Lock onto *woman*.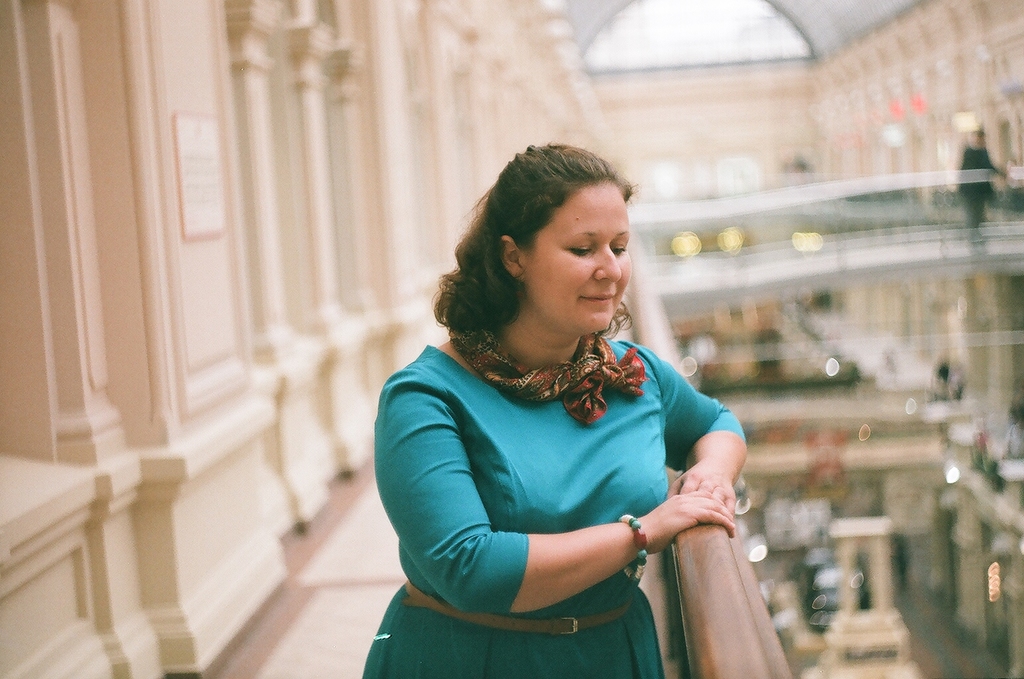
Locked: x1=339 y1=166 x2=811 y2=678.
